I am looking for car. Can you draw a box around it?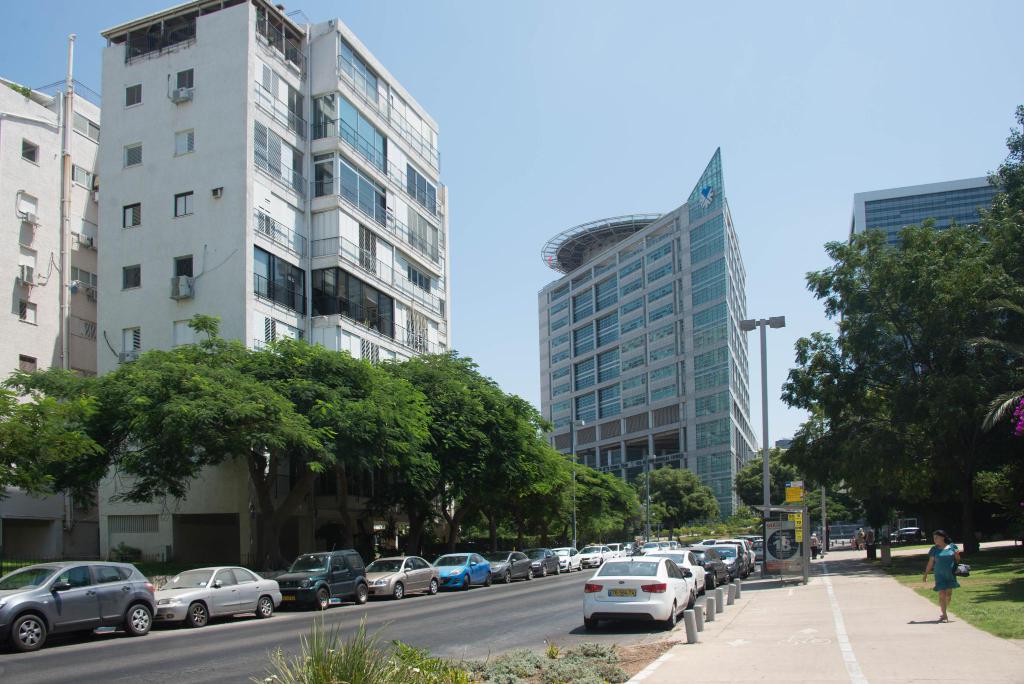
Sure, the bounding box is x1=728, y1=536, x2=753, y2=567.
